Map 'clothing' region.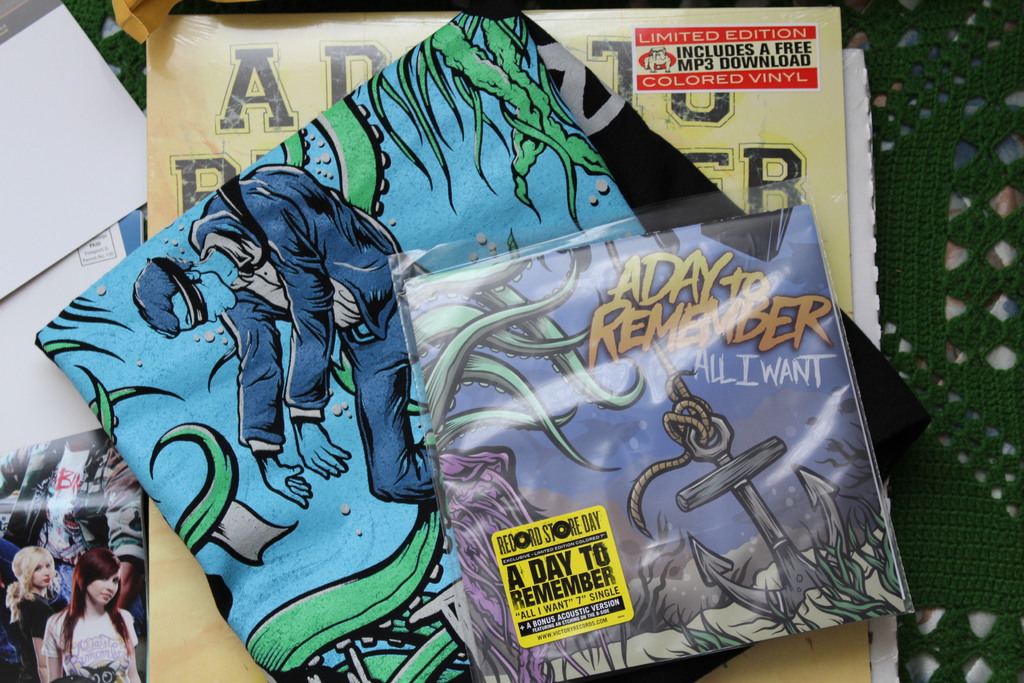
Mapped to <region>39, 603, 137, 682</region>.
